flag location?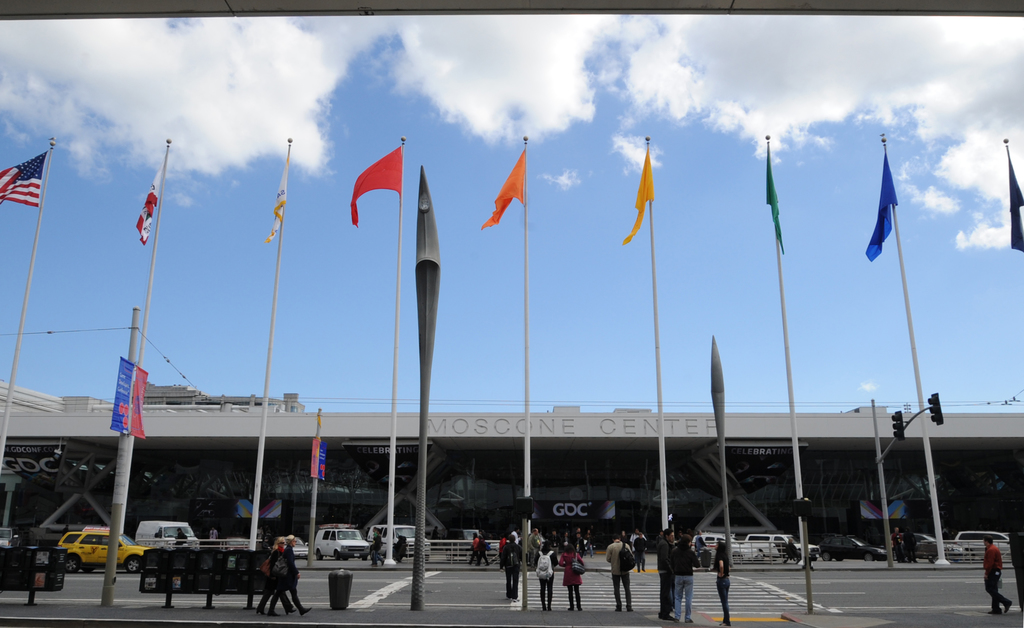
x1=132 y1=172 x2=158 y2=249
